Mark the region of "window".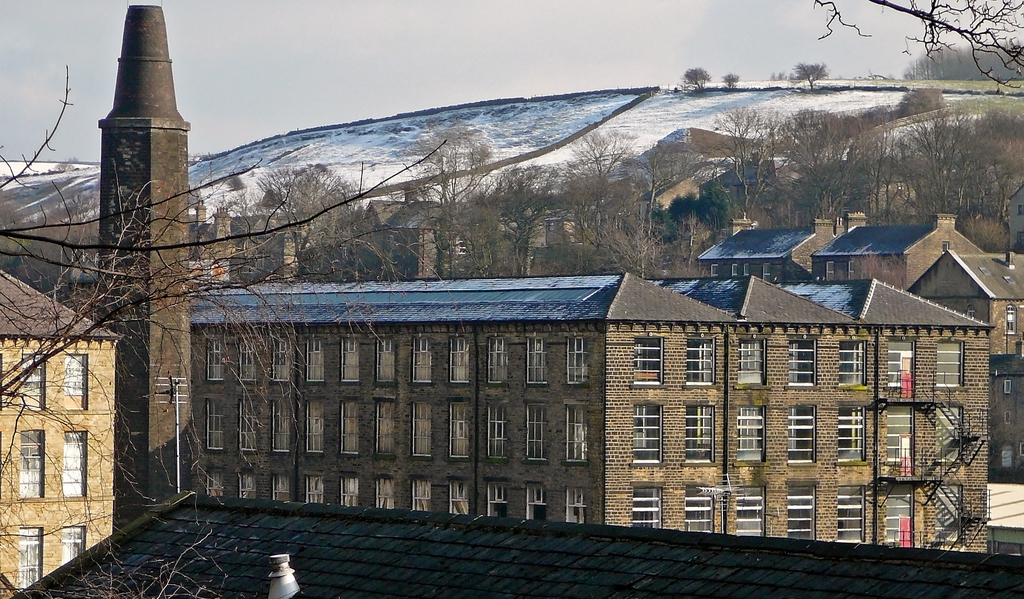
Region: [left=785, top=333, right=817, bottom=387].
